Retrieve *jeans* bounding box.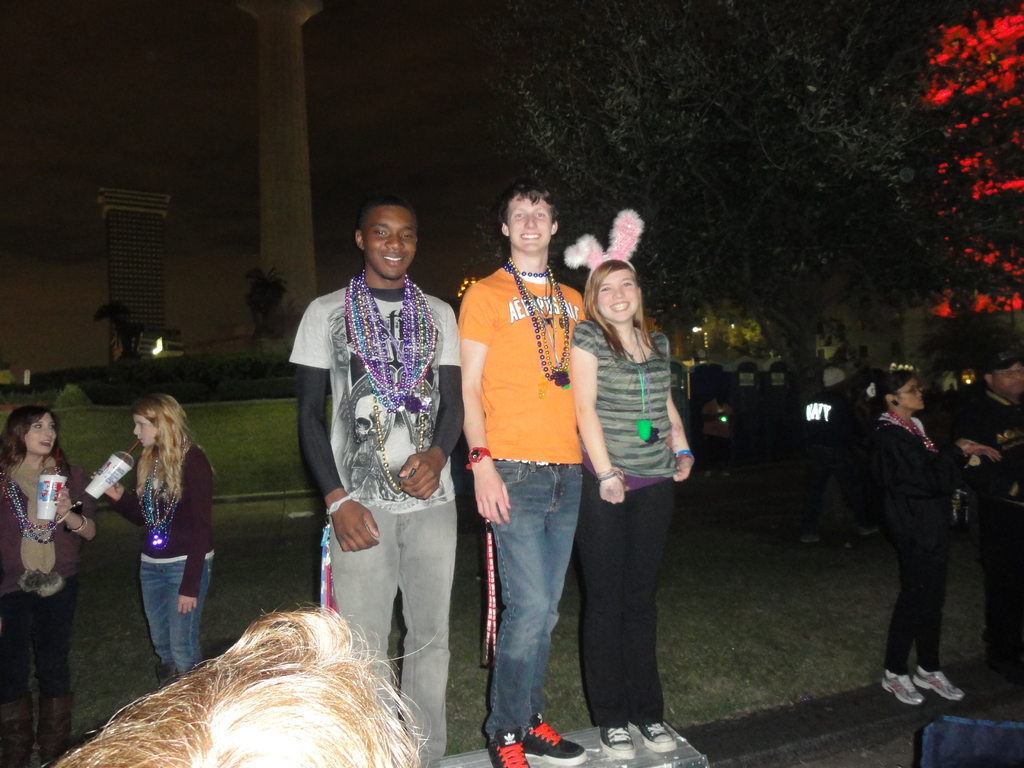
Bounding box: Rect(465, 449, 589, 756).
